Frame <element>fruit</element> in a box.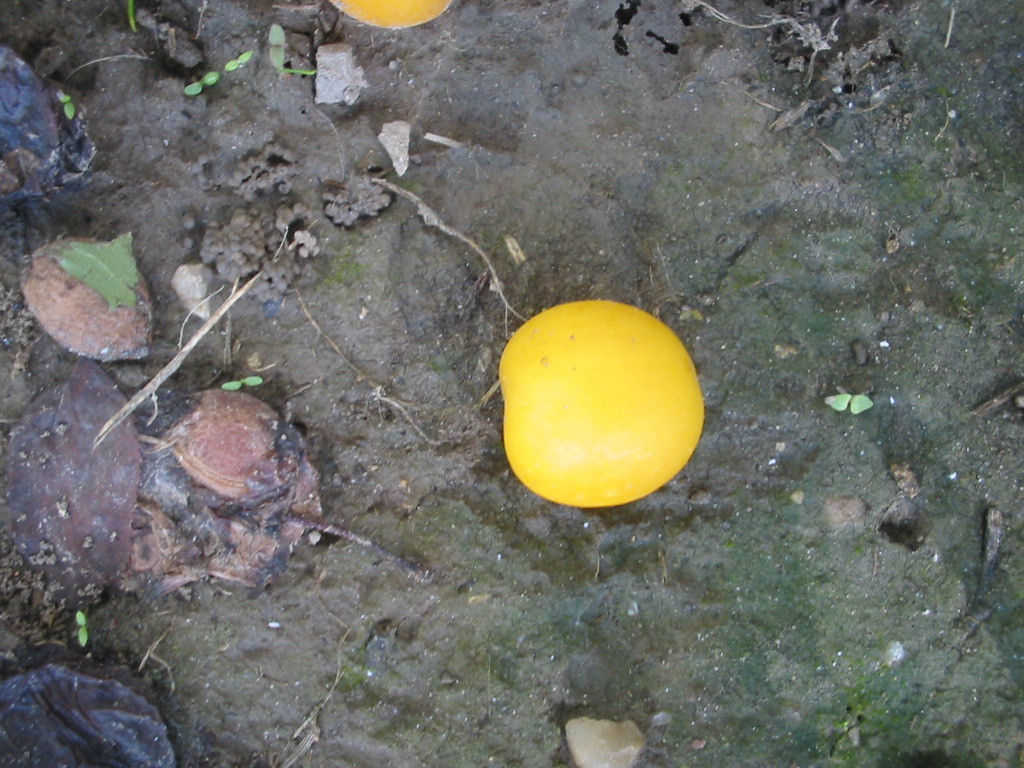
<box>463,287,702,510</box>.
